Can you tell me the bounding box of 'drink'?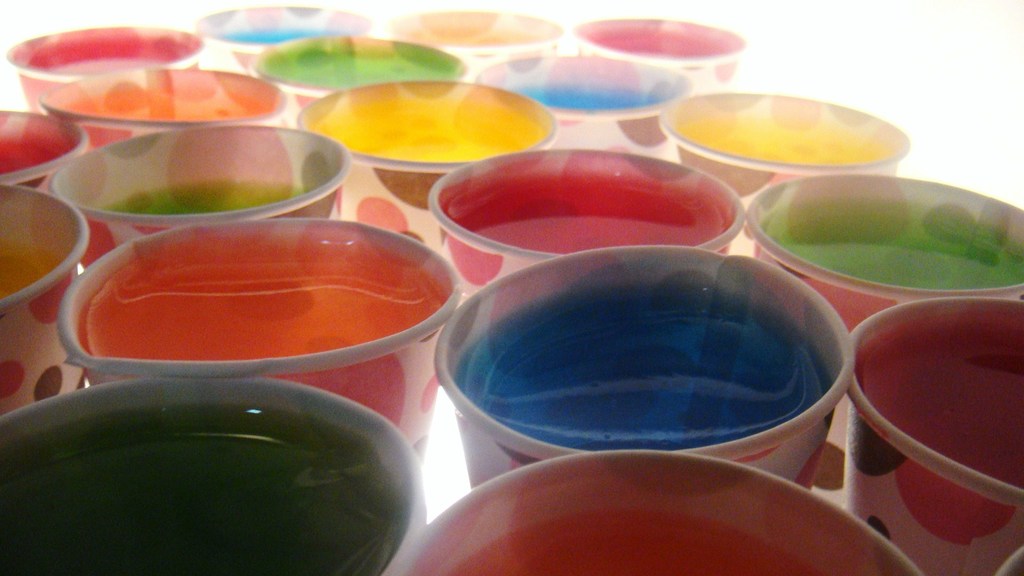
(left=594, top=27, right=719, bottom=60).
